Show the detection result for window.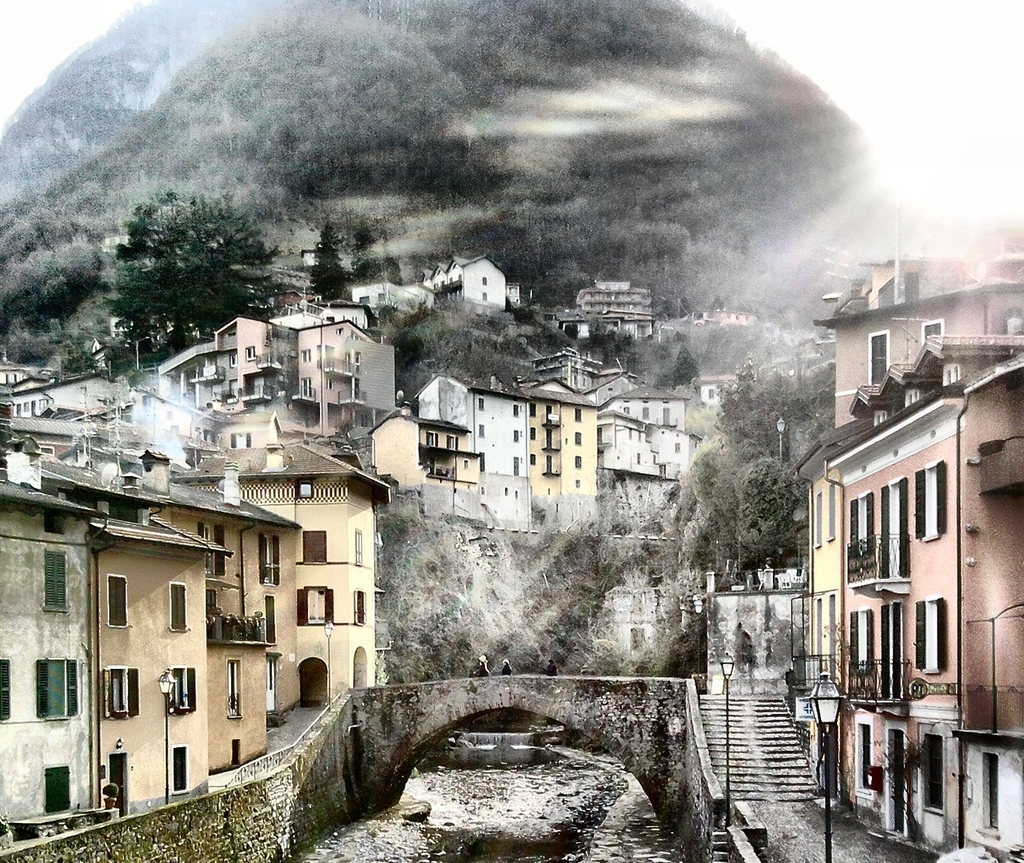
select_region(709, 388, 715, 398).
